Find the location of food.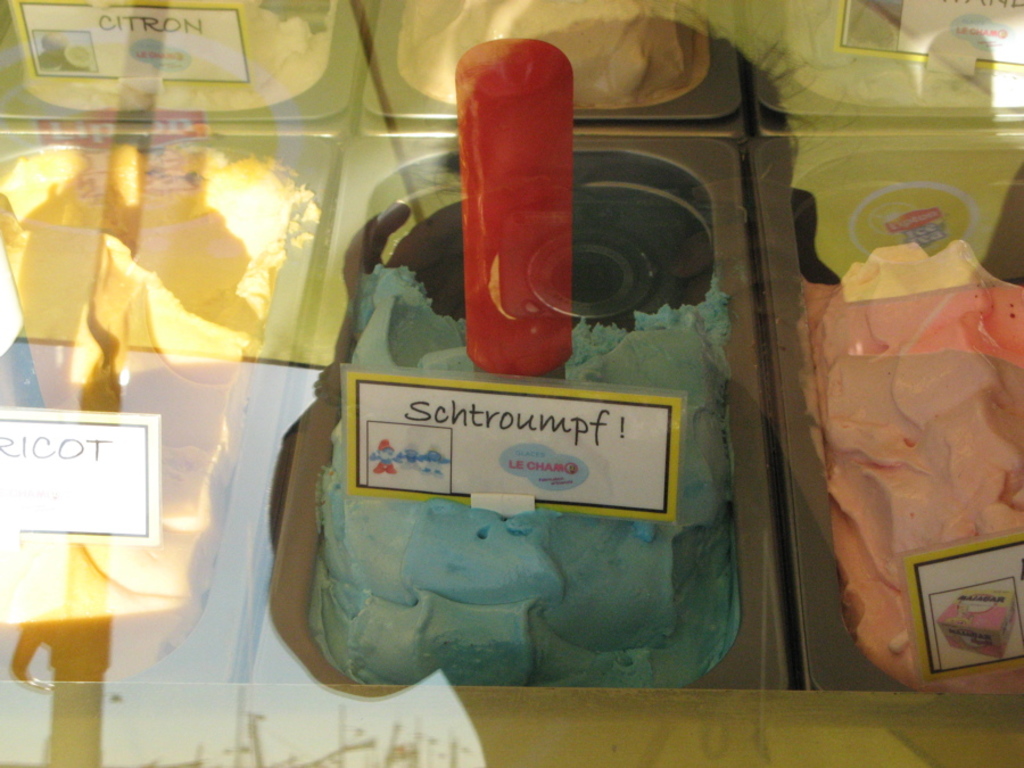
Location: left=0, top=144, right=316, bottom=678.
